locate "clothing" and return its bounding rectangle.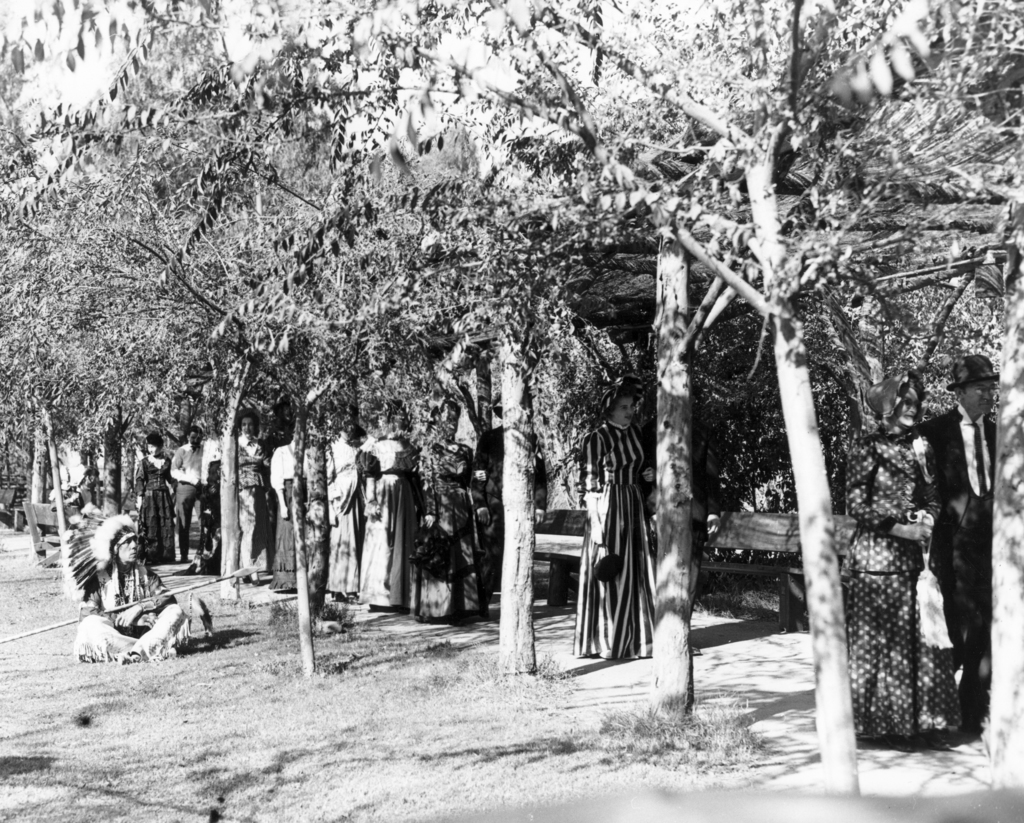
[357, 434, 421, 609].
